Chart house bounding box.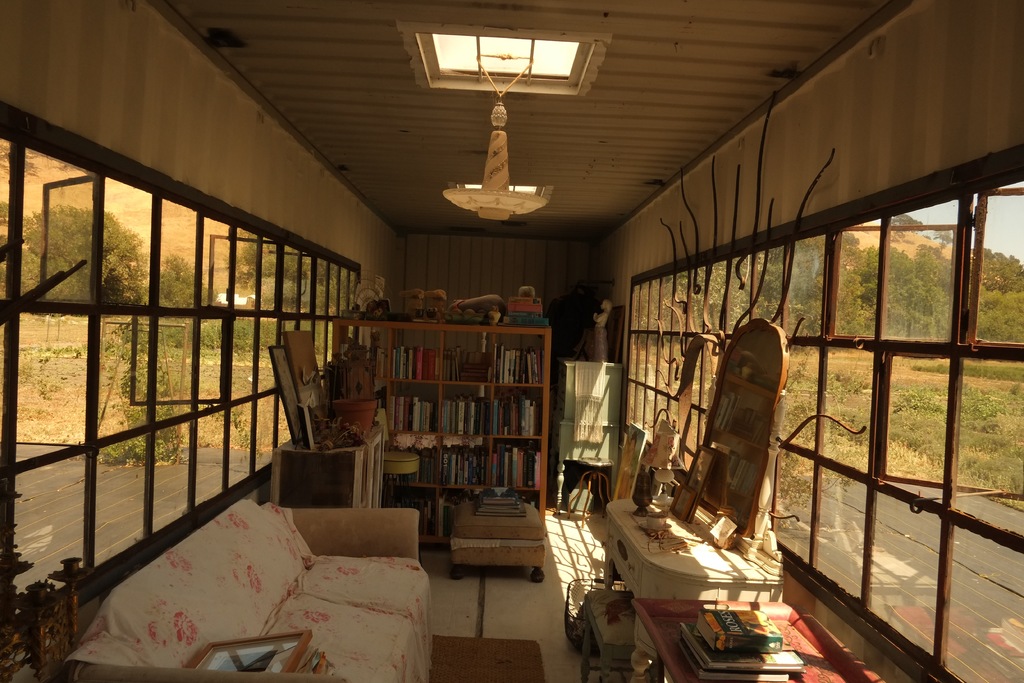
Charted: box(0, 0, 1023, 682).
